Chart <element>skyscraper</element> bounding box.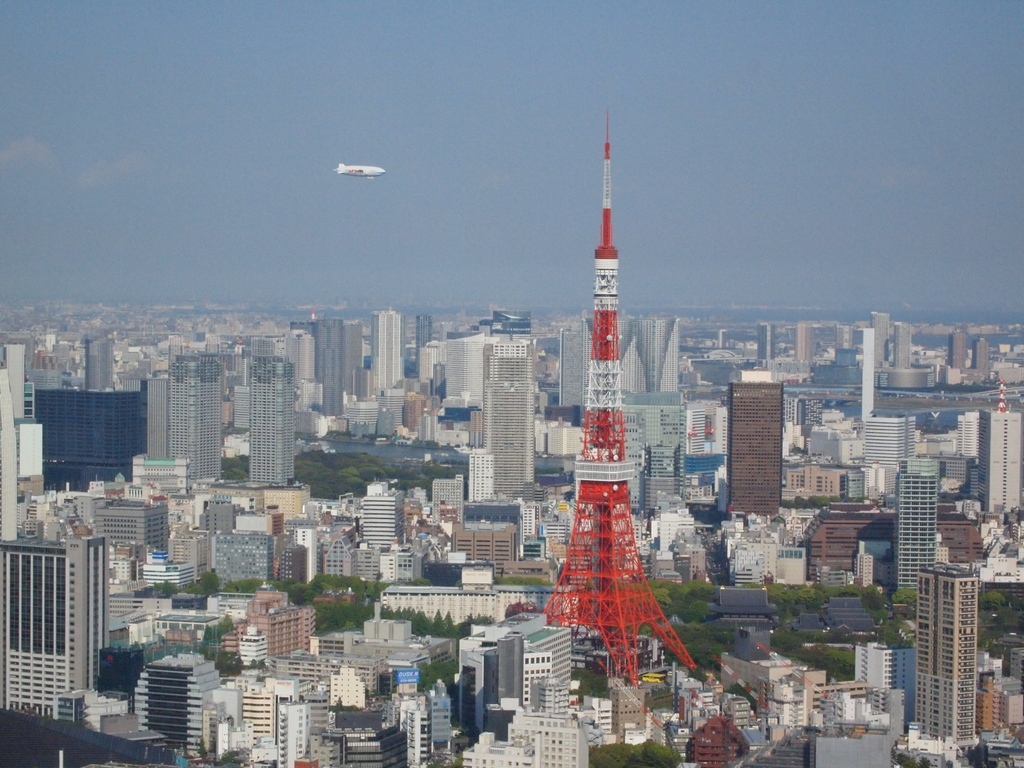
Charted: {"left": 332, "top": 617, "right": 456, "bottom": 767}.
